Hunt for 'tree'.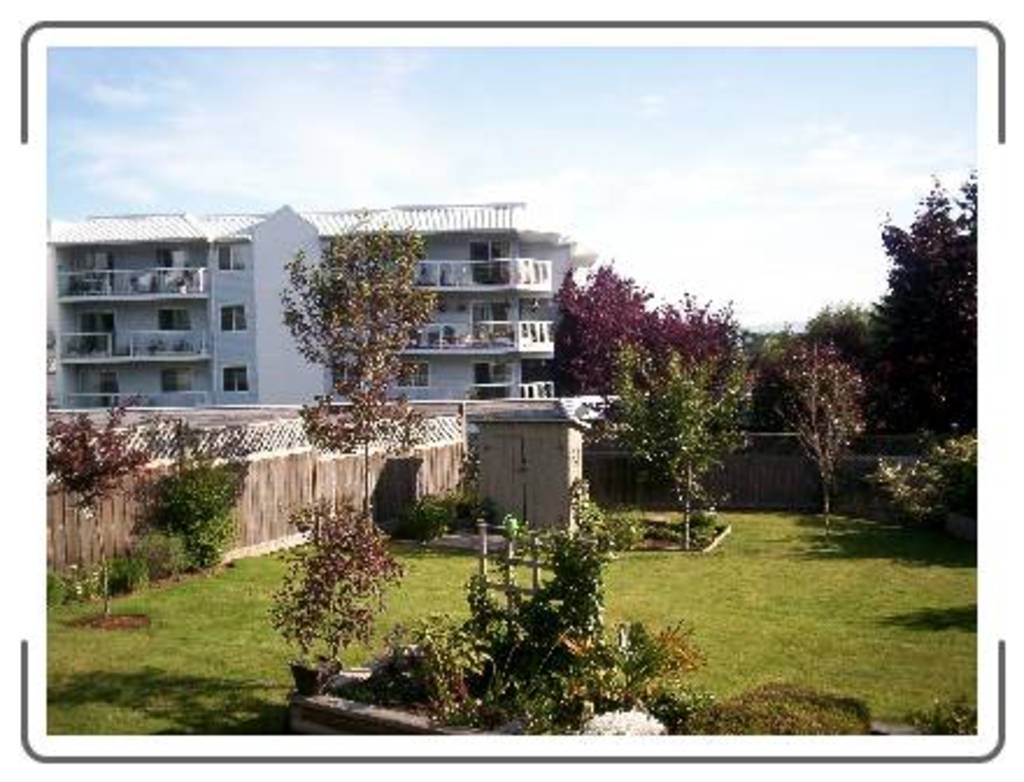
Hunted down at region(761, 335, 870, 549).
